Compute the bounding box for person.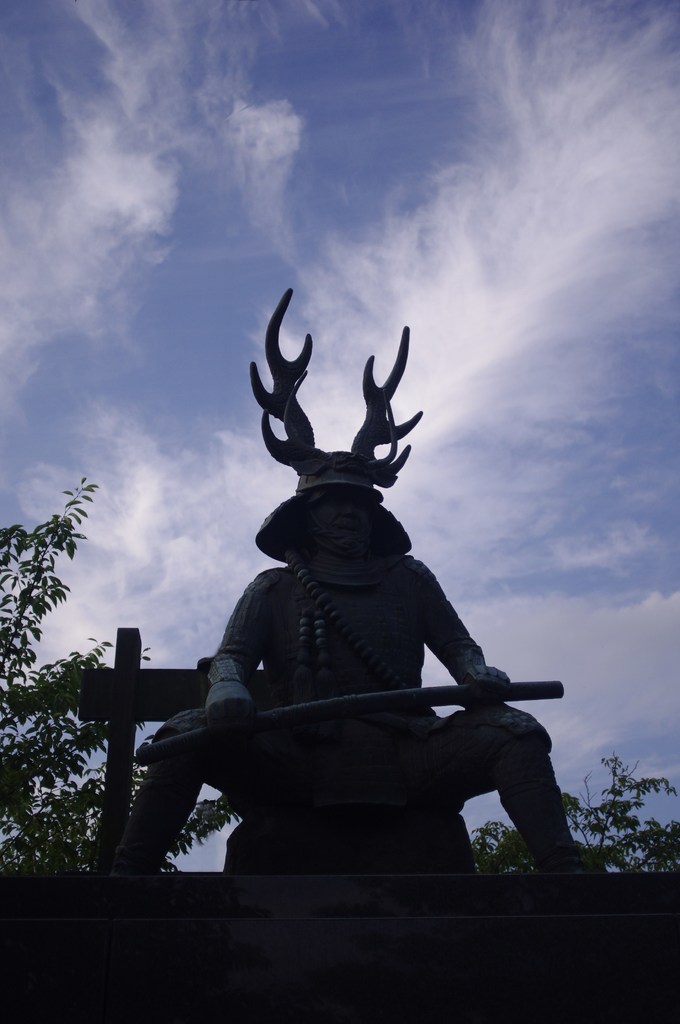
110 437 598 872.
